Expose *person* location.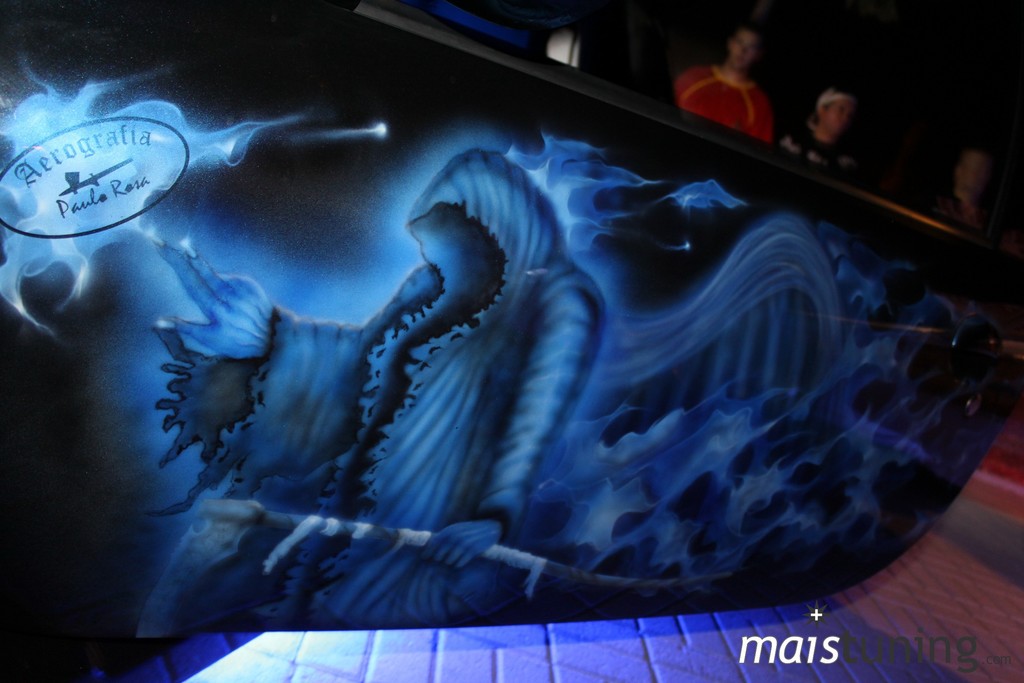
Exposed at box(674, 29, 771, 144).
